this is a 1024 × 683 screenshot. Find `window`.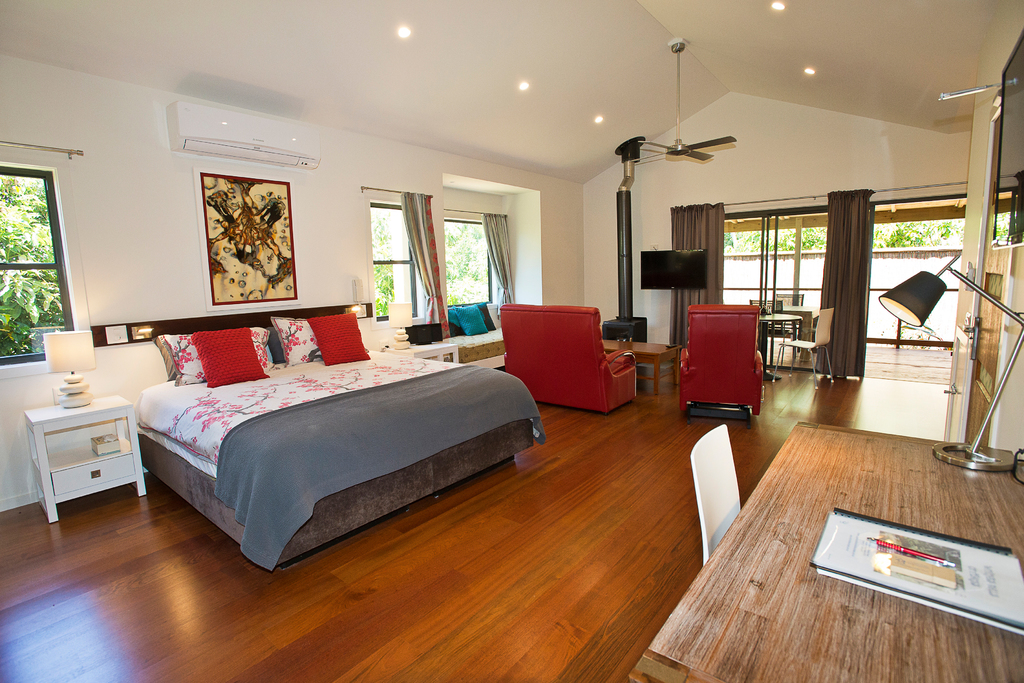
Bounding box: [0,173,77,368].
